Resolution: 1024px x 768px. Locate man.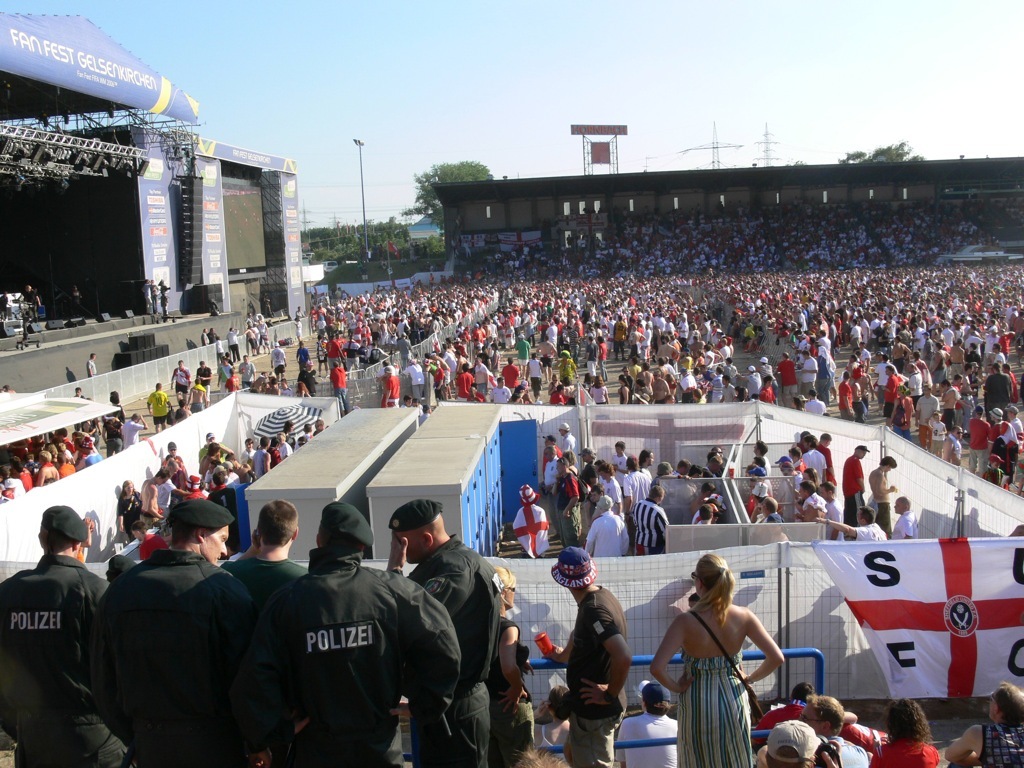
581 491 633 561.
